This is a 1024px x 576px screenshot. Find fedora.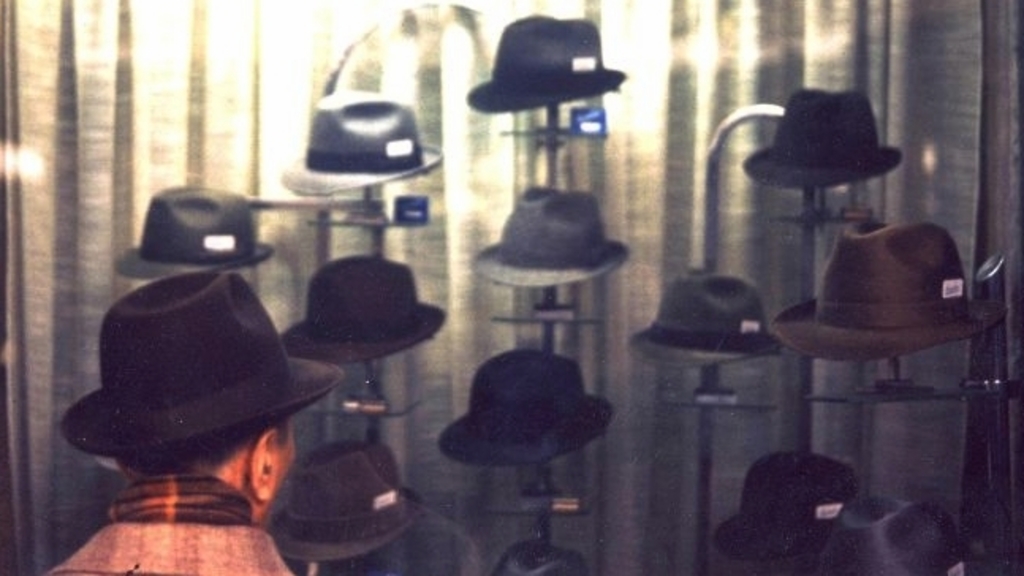
Bounding box: 473 184 628 290.
